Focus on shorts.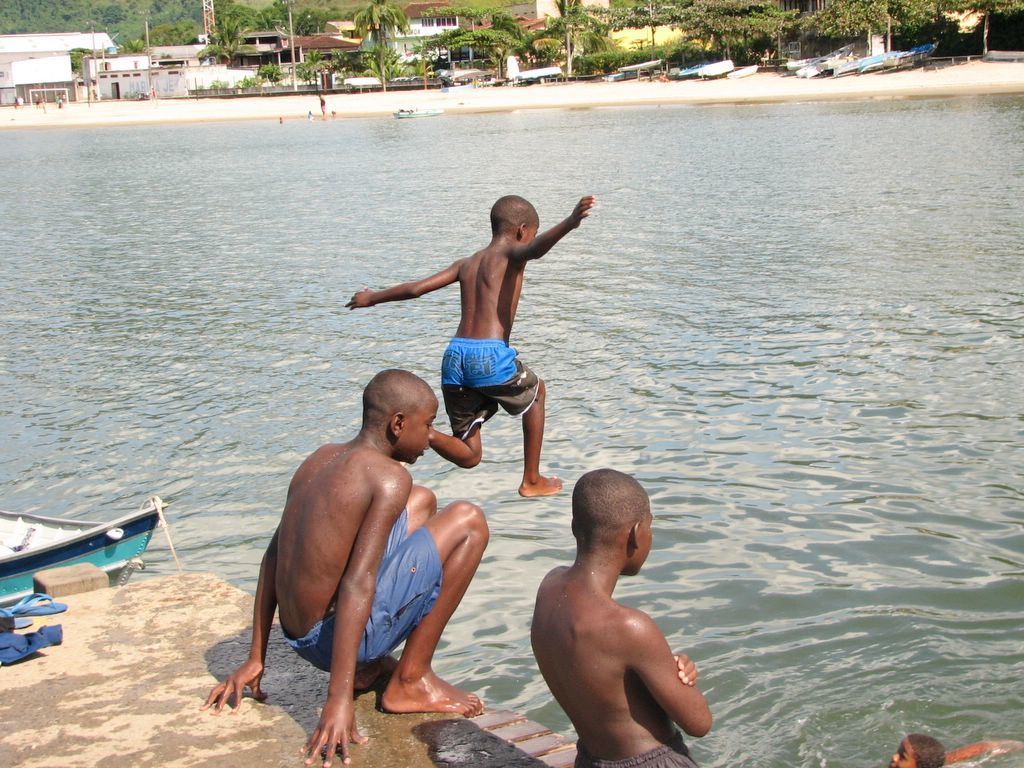
Focused at [575,736,703,767].
